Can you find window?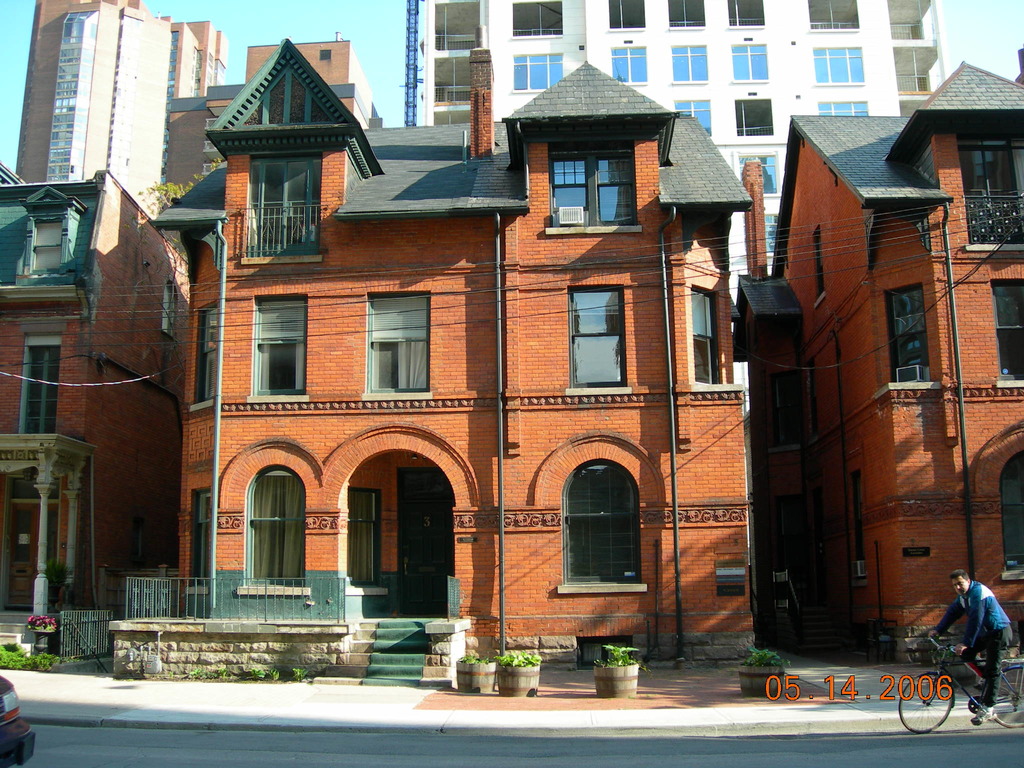
Yes, bounding box: [left=358, top=292, right=431, bottom=396].
